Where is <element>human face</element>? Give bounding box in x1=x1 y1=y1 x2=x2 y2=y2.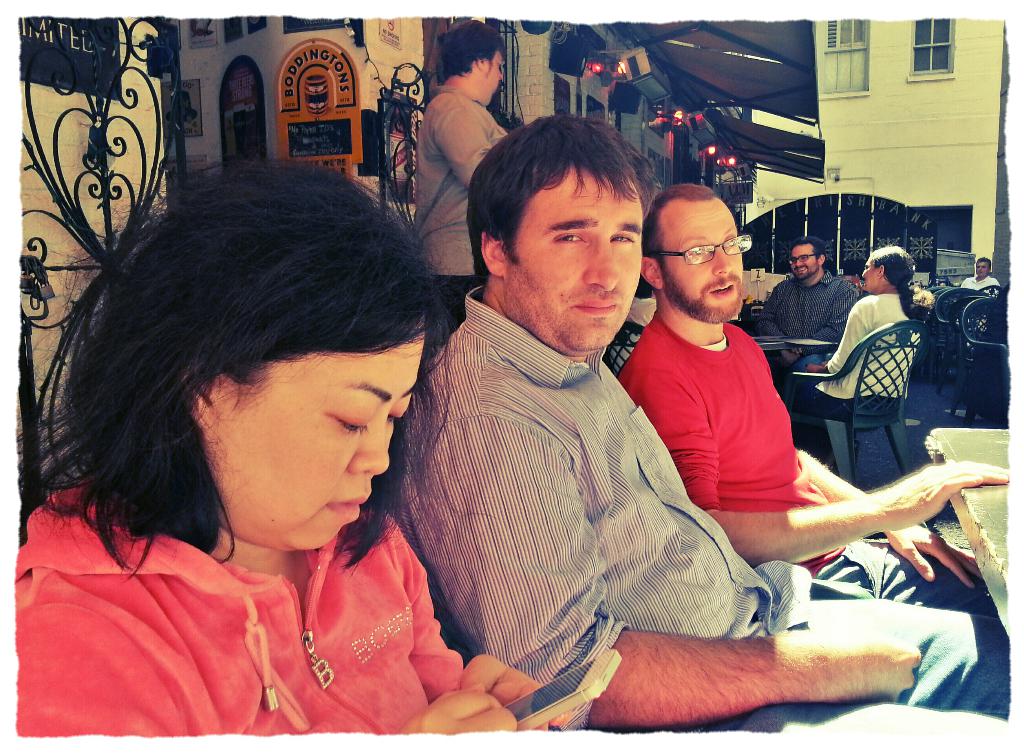
x1=791 y1=243 x2=820 y2=277.
